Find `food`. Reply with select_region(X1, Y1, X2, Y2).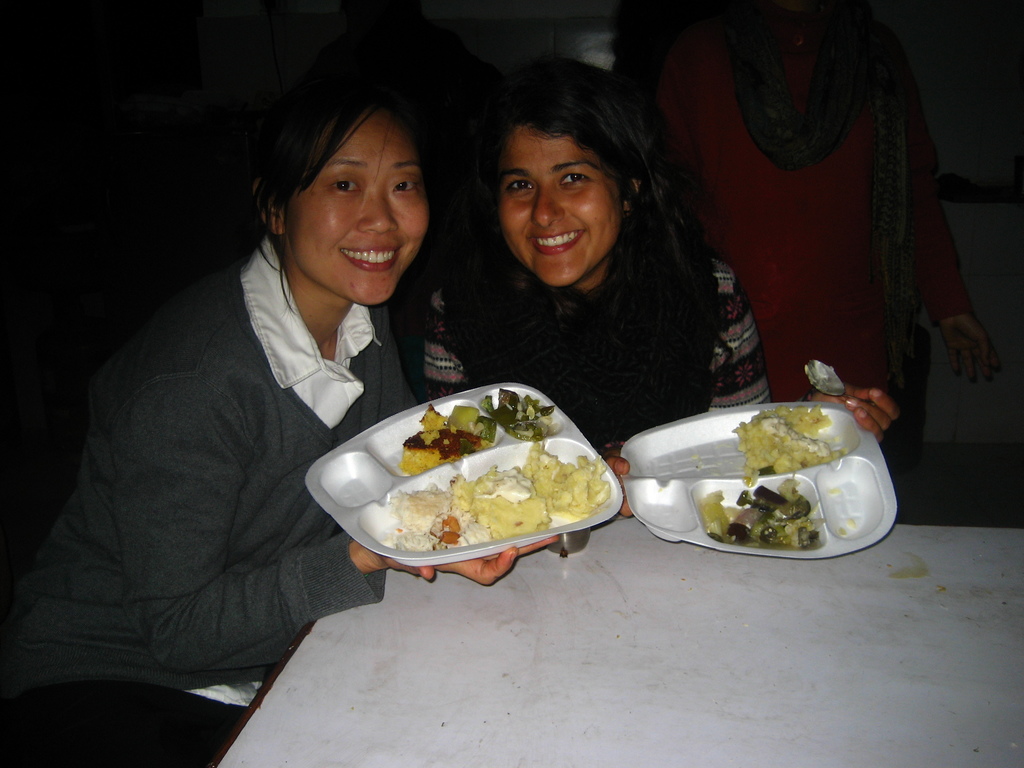
select_region(479, 385, 554, 445).
